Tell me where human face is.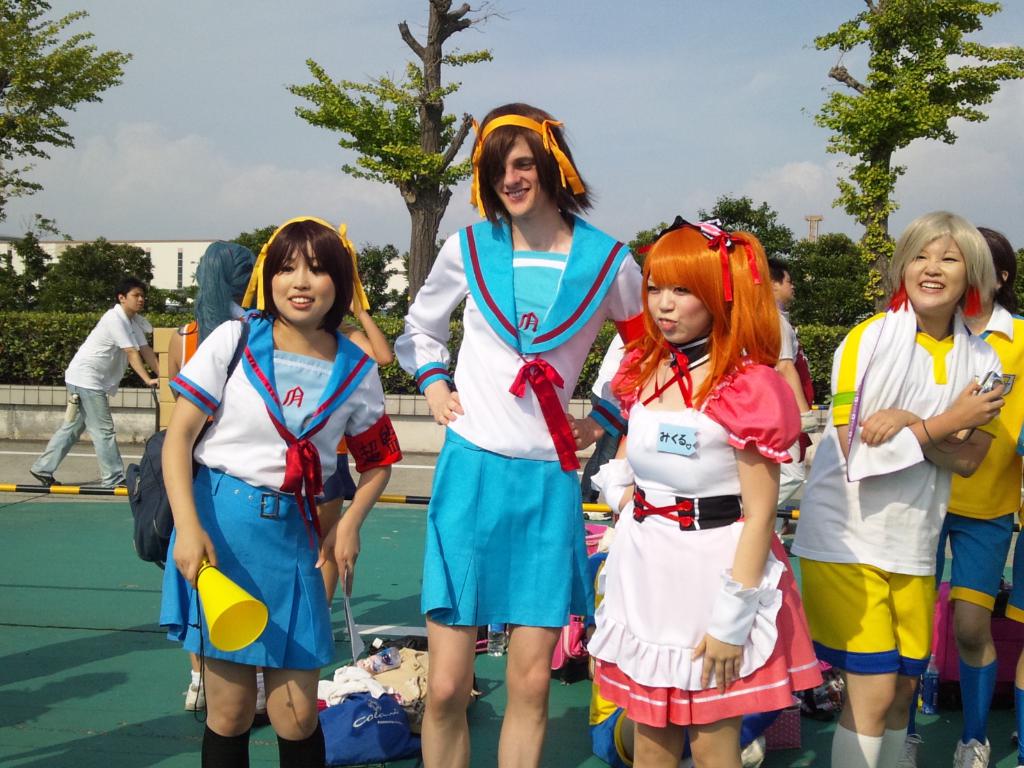
human face is at 647,275,705,340.
